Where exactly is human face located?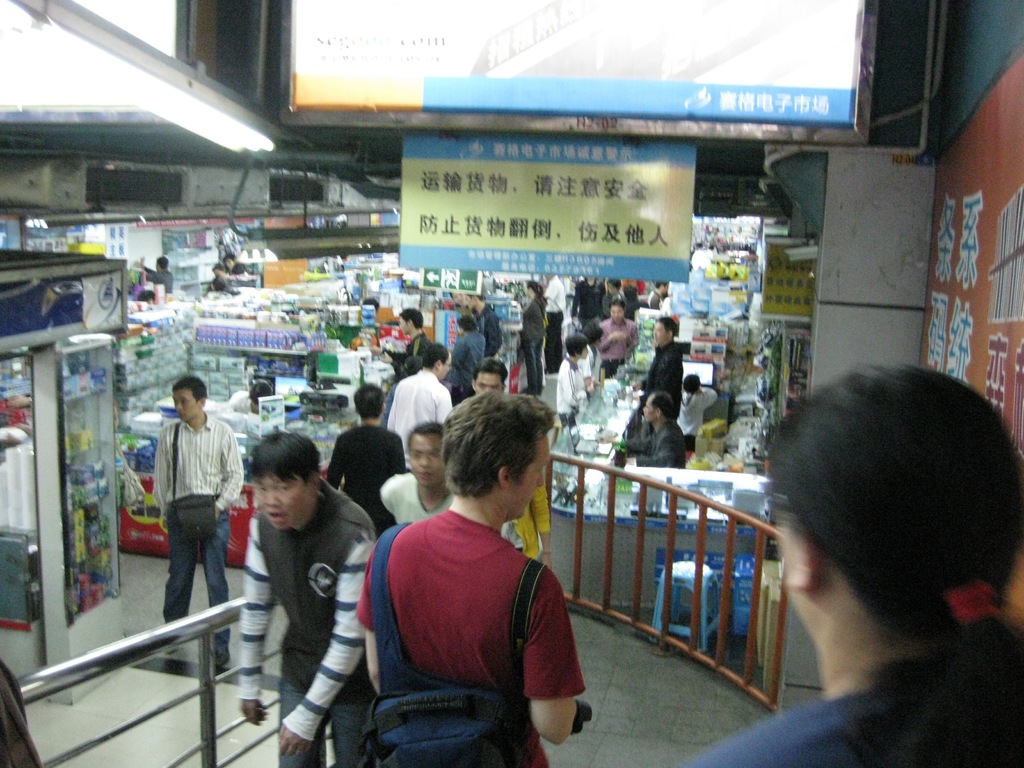
Its bounding box is <box>611,307,625,324</box>.
